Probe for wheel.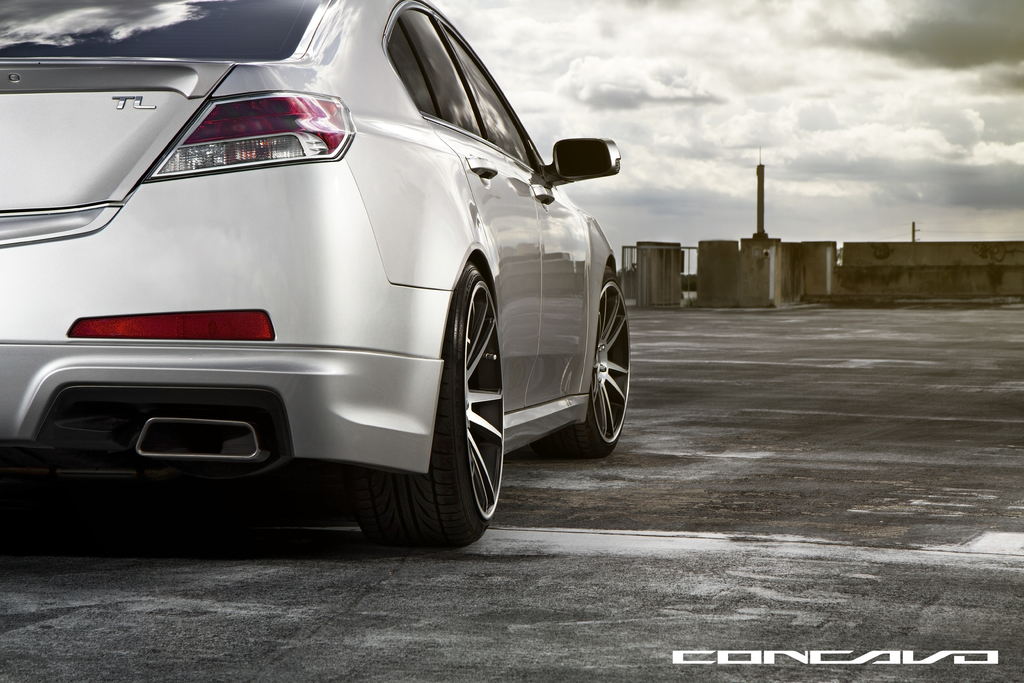
Probe result: select_region(561, 268, 634, 457).
